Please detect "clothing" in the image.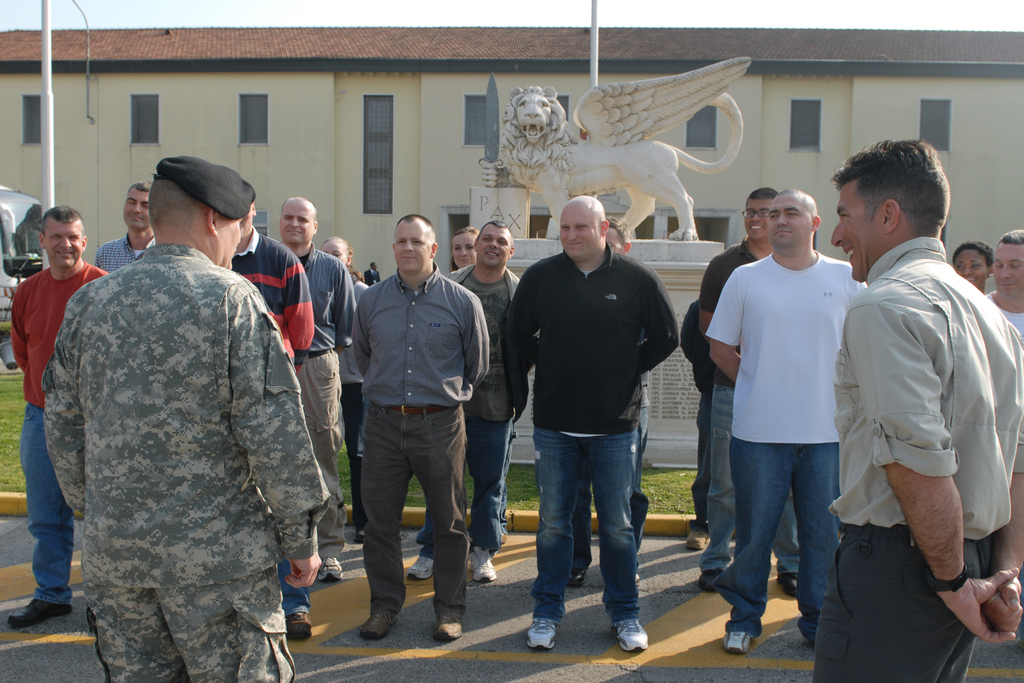
99:235:157:268.
